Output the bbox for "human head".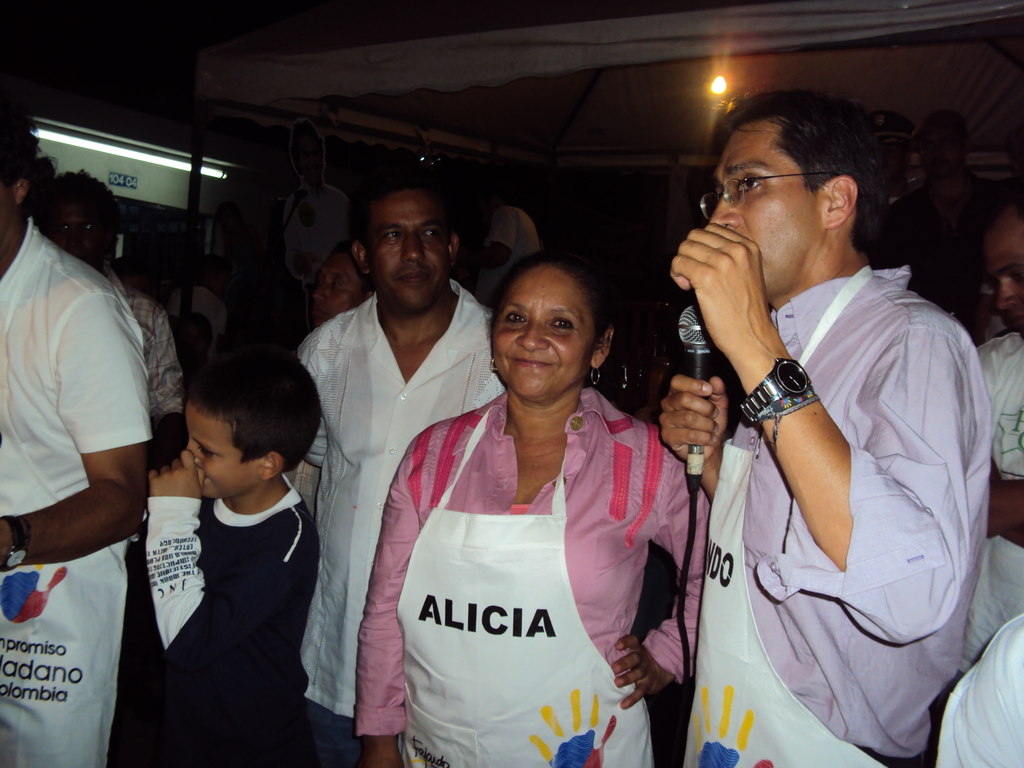
region(308, 237, 371, 325).
